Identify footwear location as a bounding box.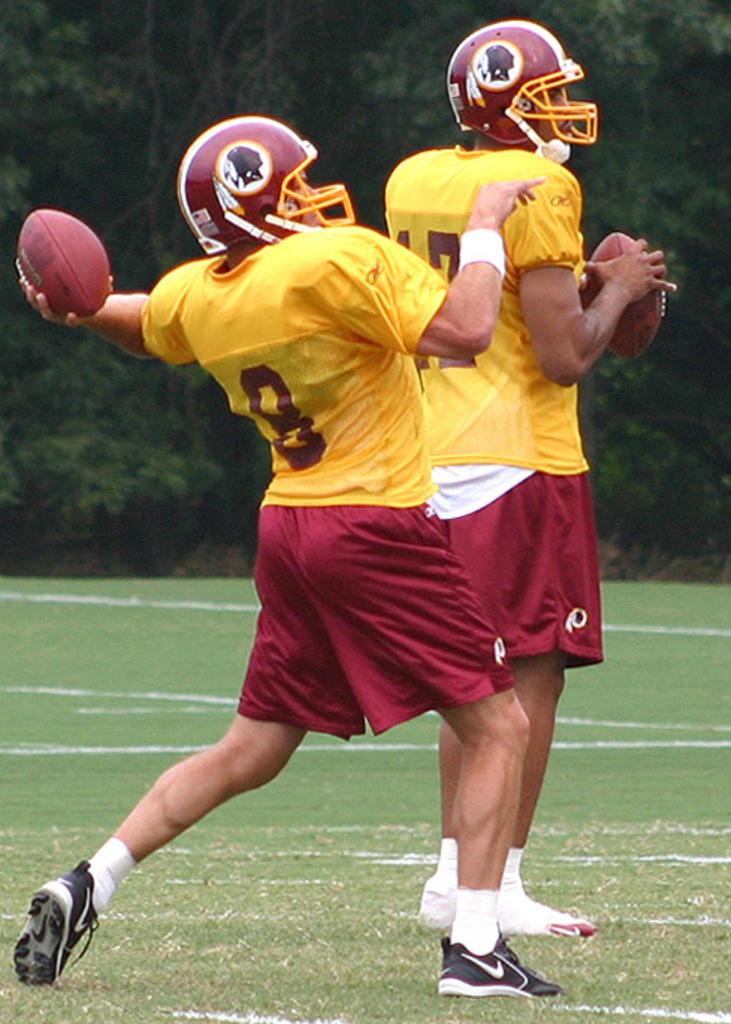
<box>428,836,475,928</box>.
